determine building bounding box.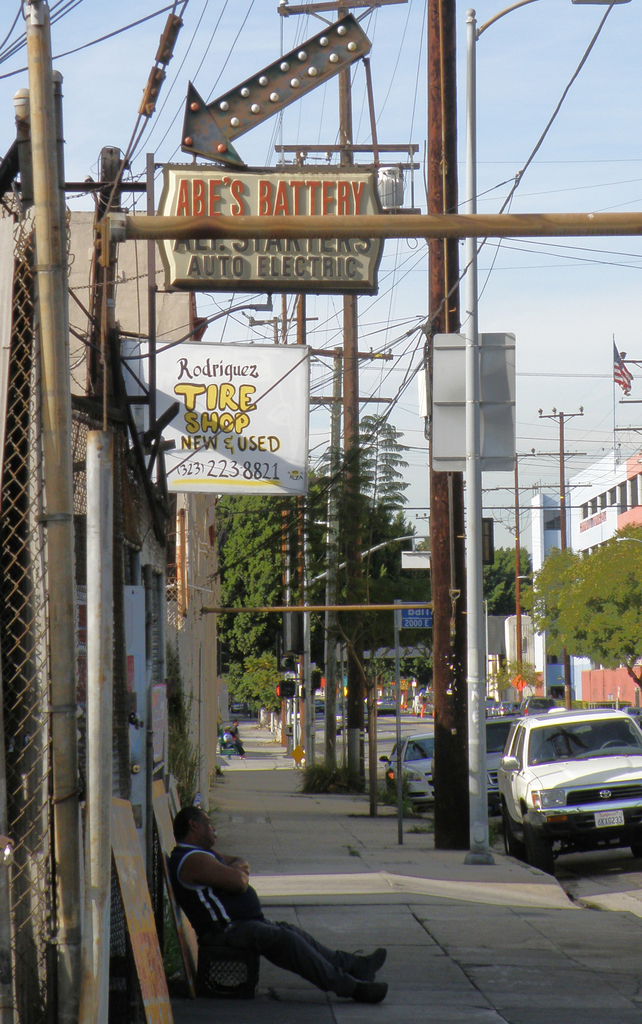
Determined: left=0, top=176, right=222, bottom=811.
